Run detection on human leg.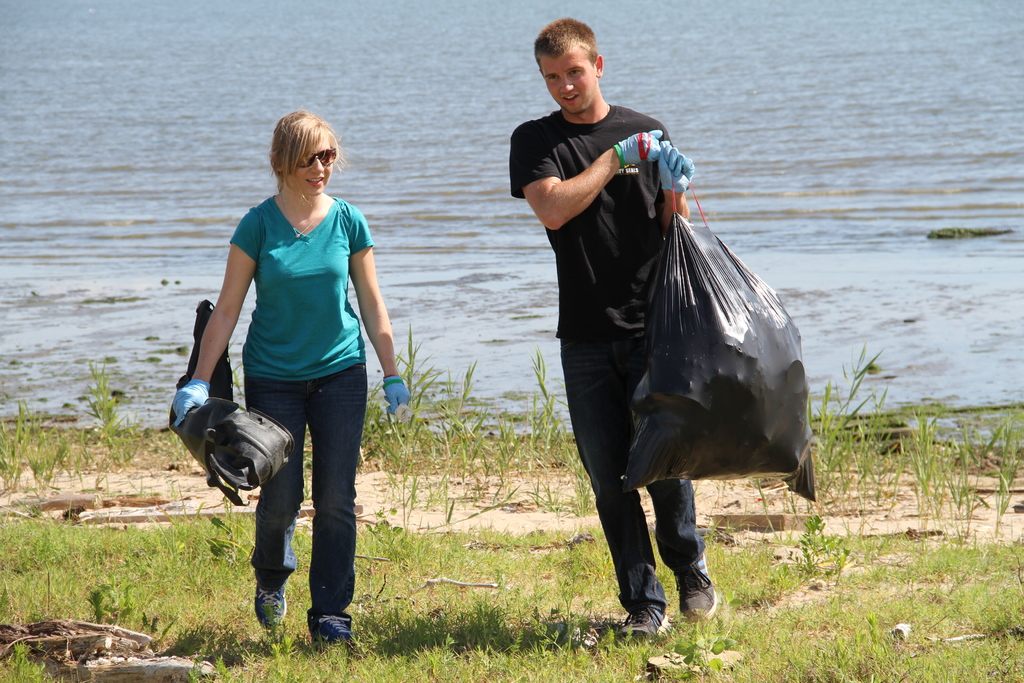
Result: [303, 347, 361, 655].
